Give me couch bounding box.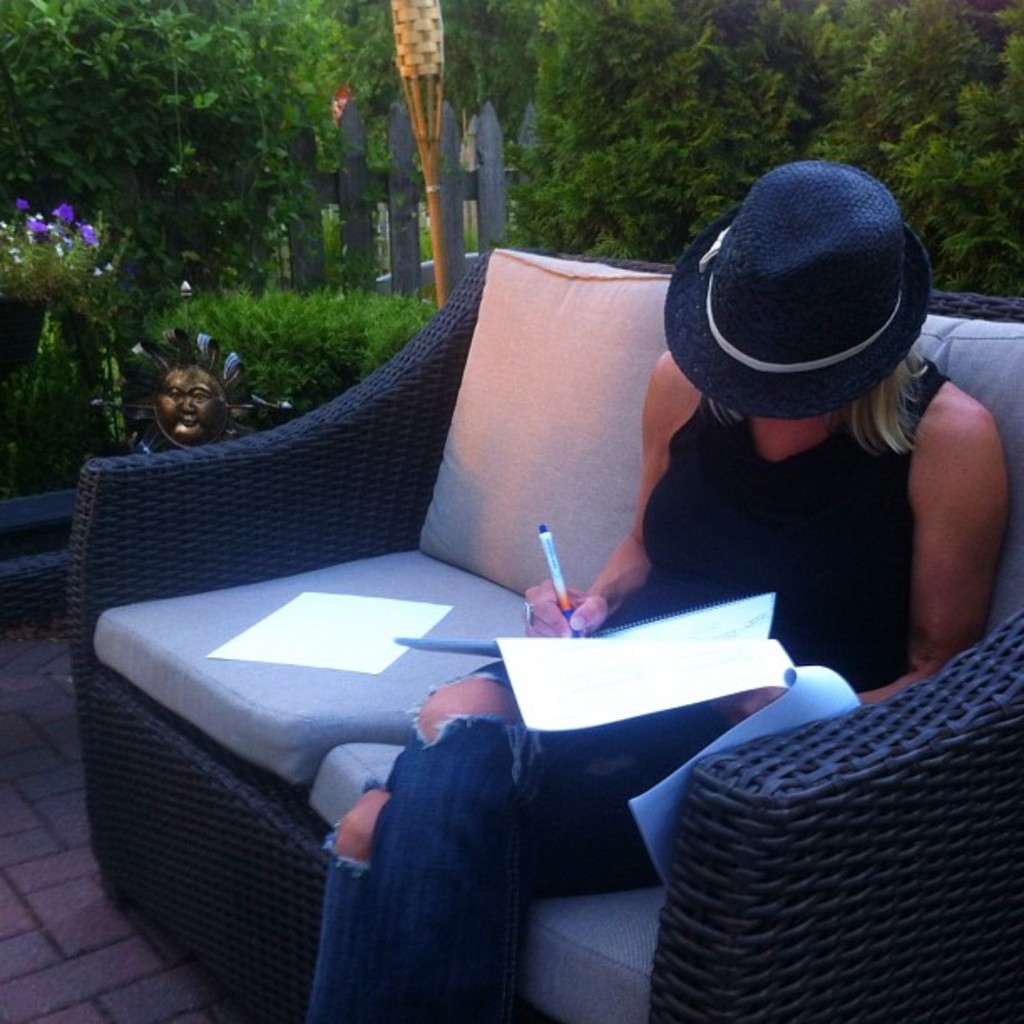
12 224 992 1007.
